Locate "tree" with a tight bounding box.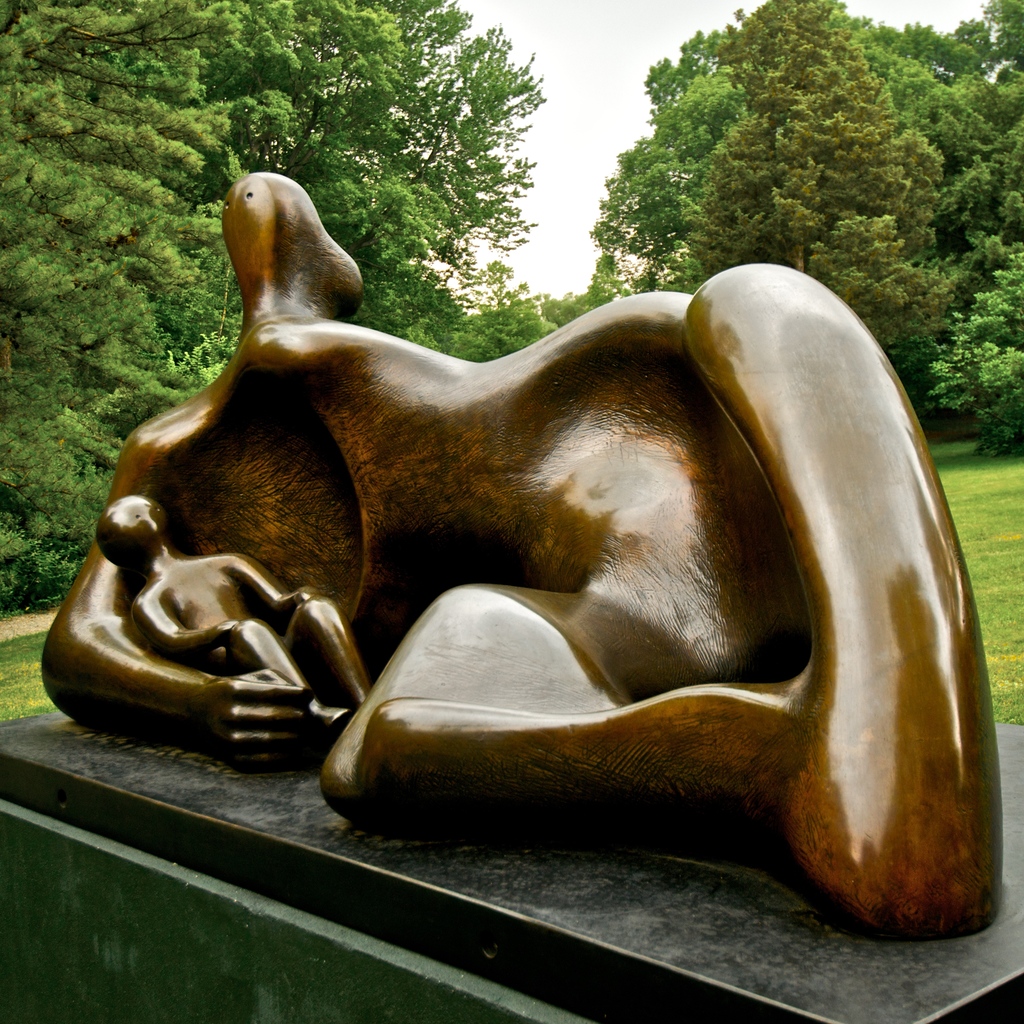
rect(0, 0, 327, 636).
